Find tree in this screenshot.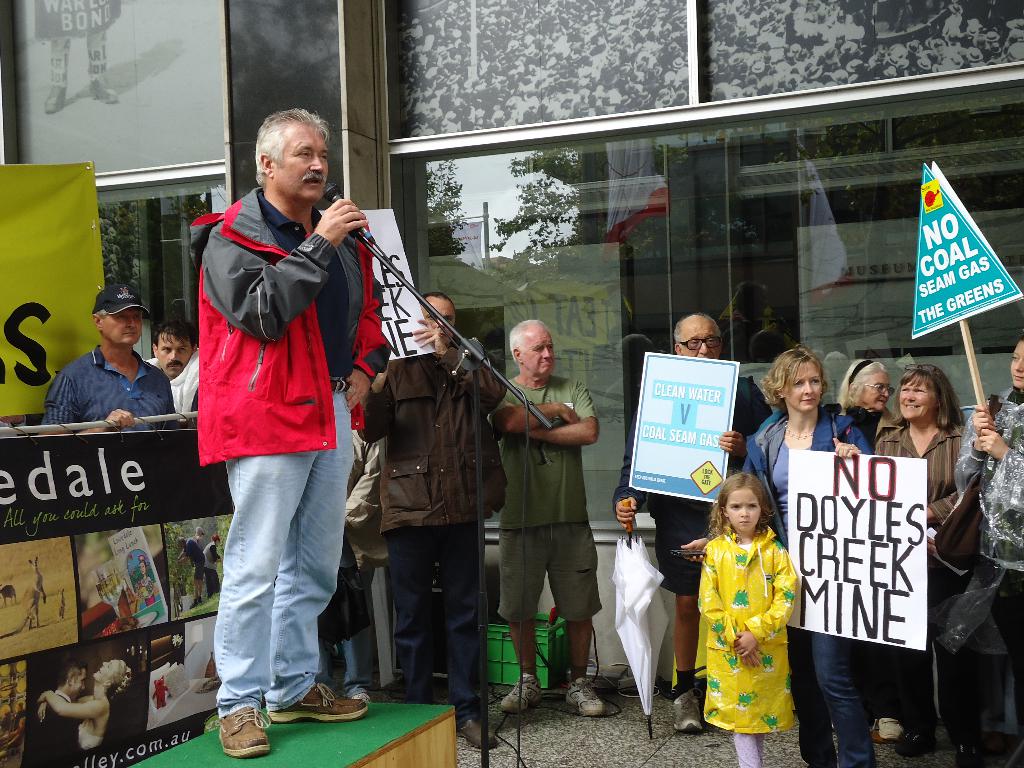
The bounding box for tree is x1=166 y1=522 x2=195 y2=621.
